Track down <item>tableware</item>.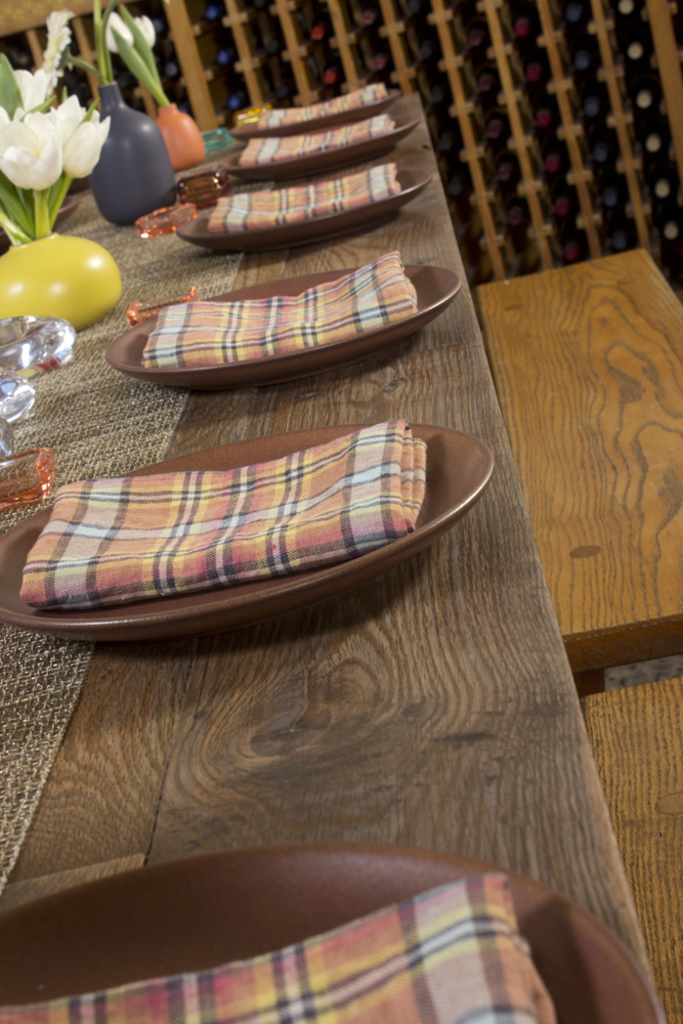
Tracked to 103,266,462,387.
